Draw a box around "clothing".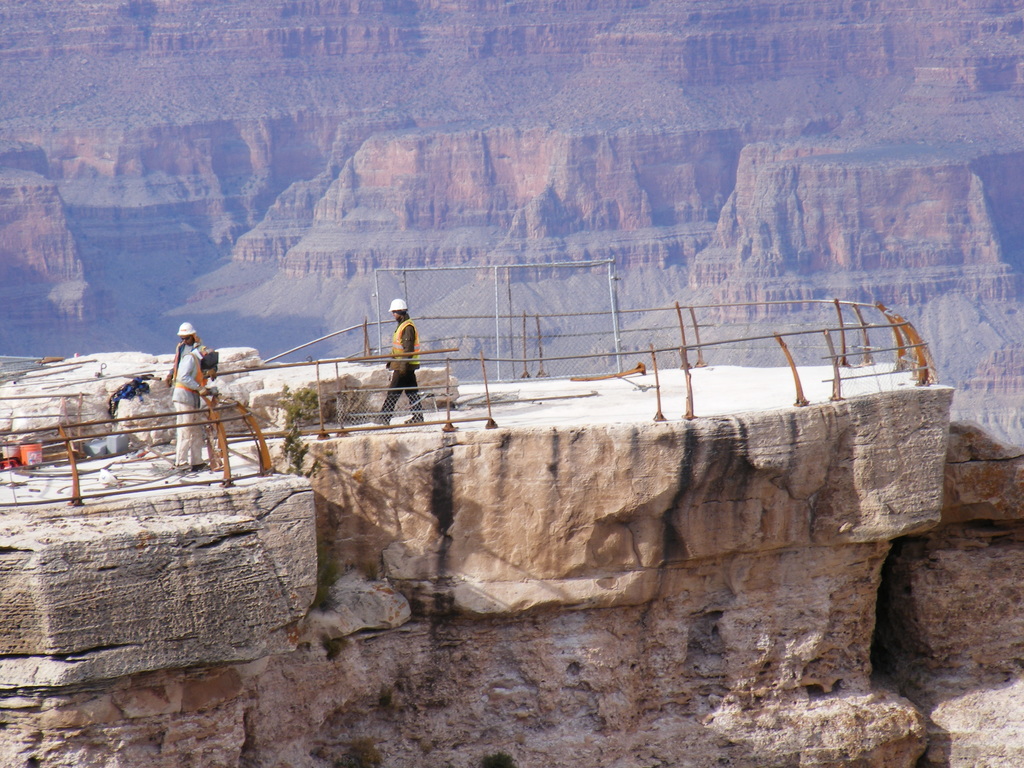
region(172, 342, 205, 463).
